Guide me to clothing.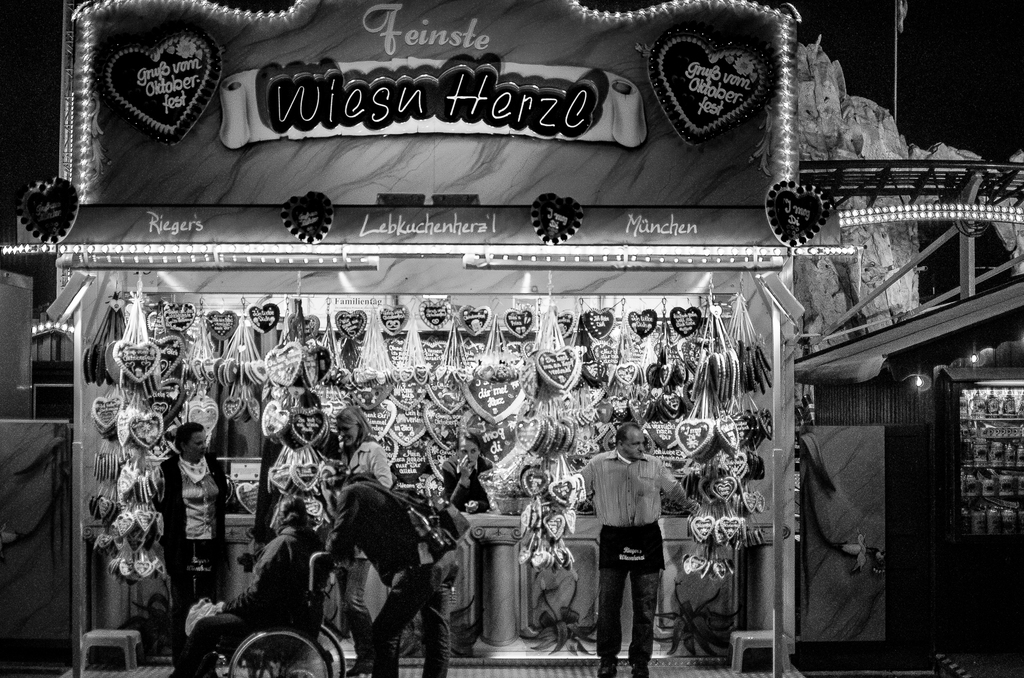
Guidance: l=336, t=440, r=407, b=643.
